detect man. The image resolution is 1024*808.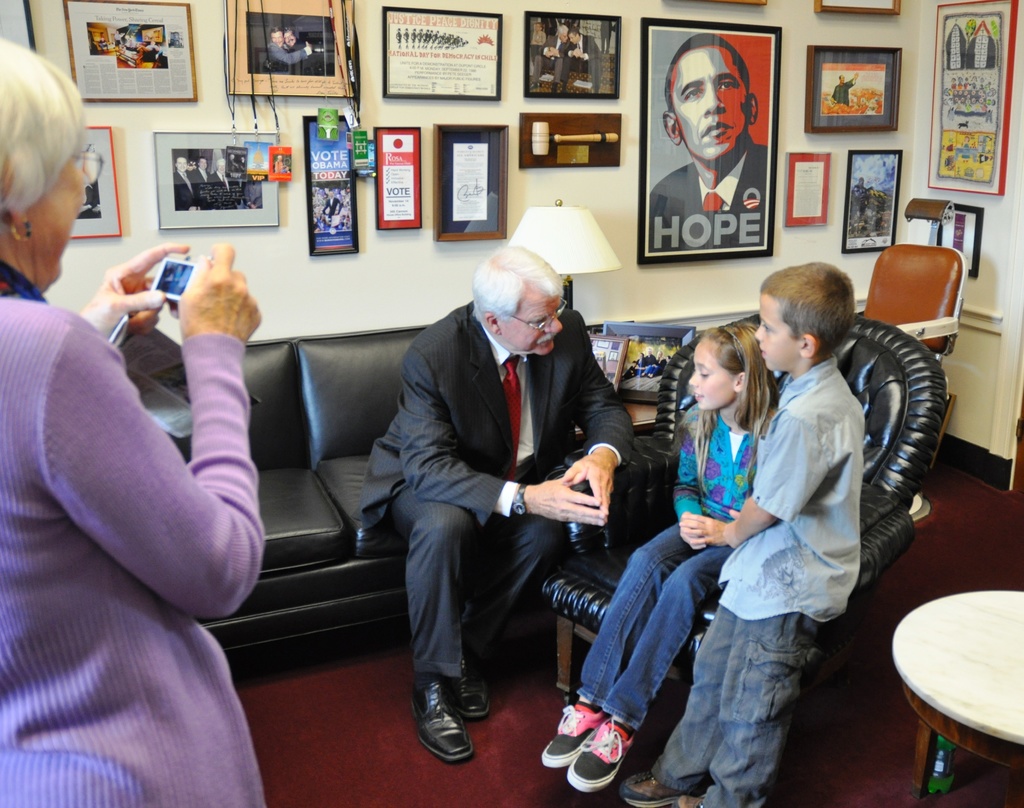
<region>556, 29, 600, 85</region>.
